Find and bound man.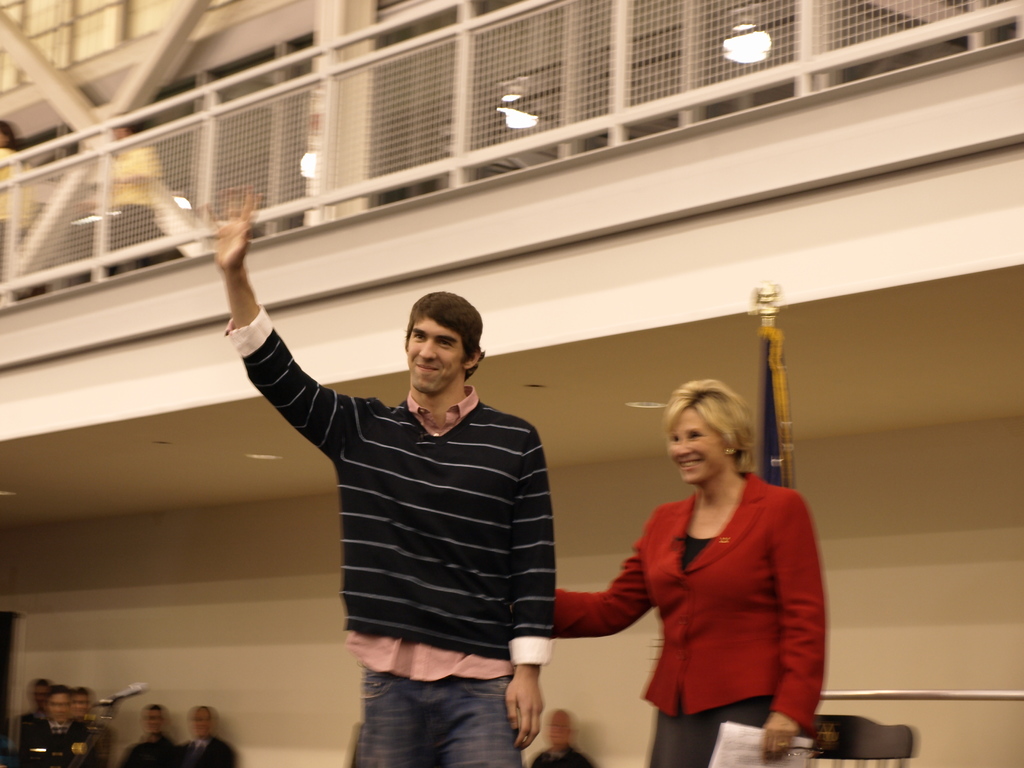
Bound: (177, 704, 241, 767).
